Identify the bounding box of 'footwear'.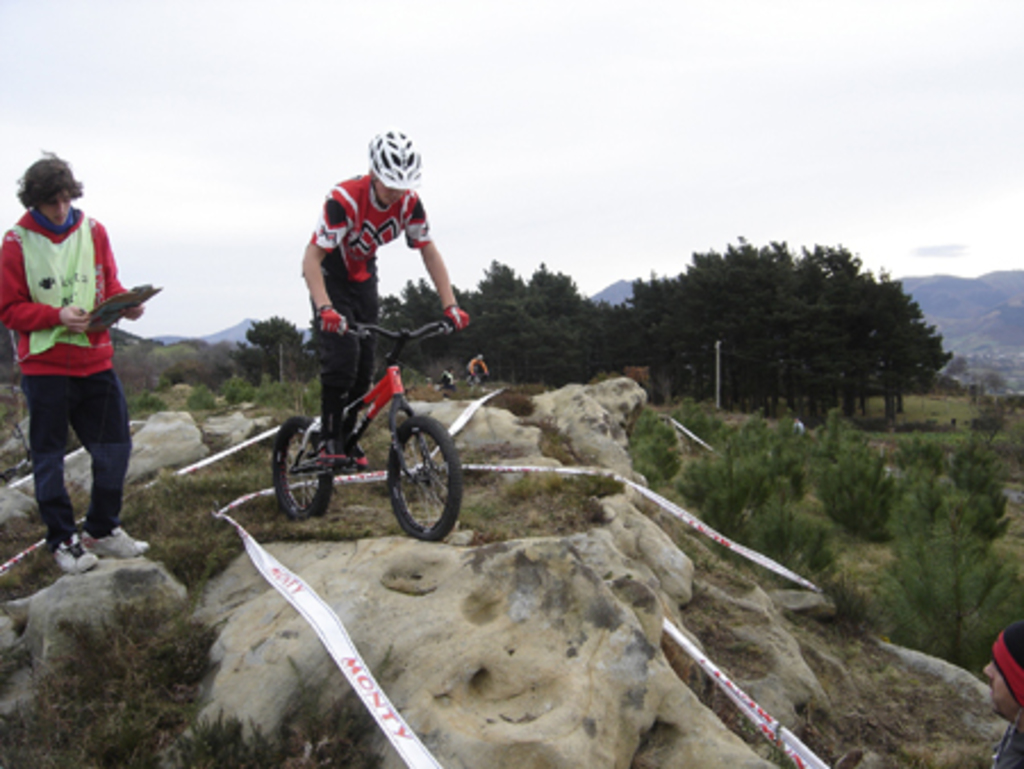
select_region(309, 439, 348, 466).
